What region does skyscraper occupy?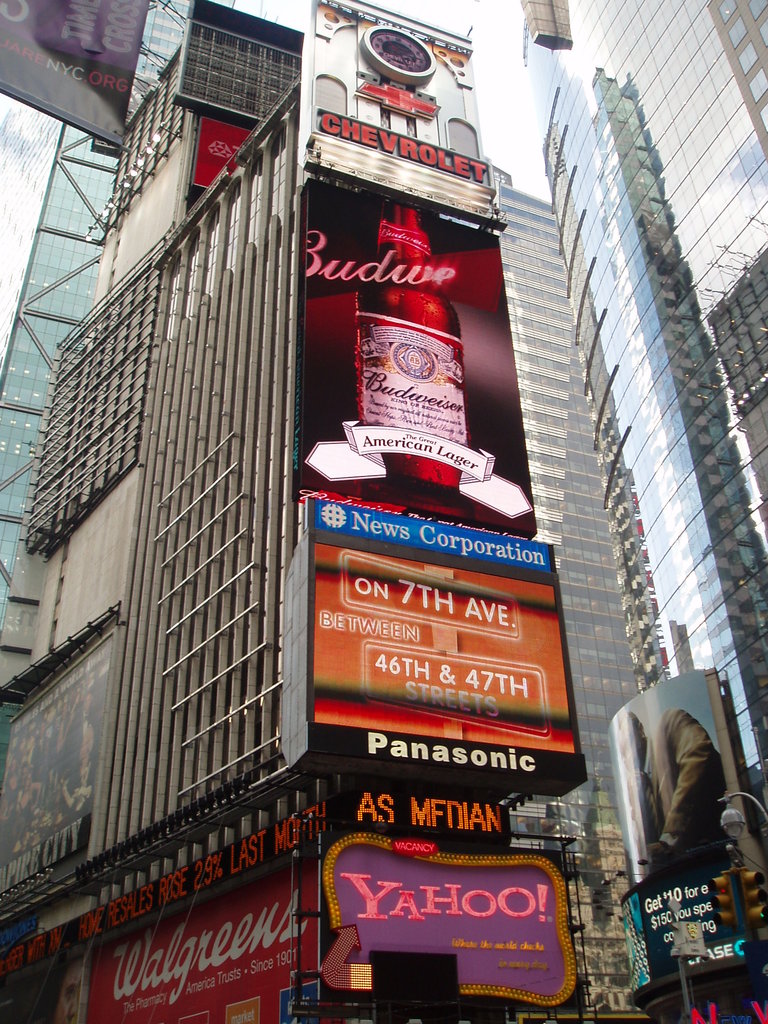
(529, 0, 767, 552).
